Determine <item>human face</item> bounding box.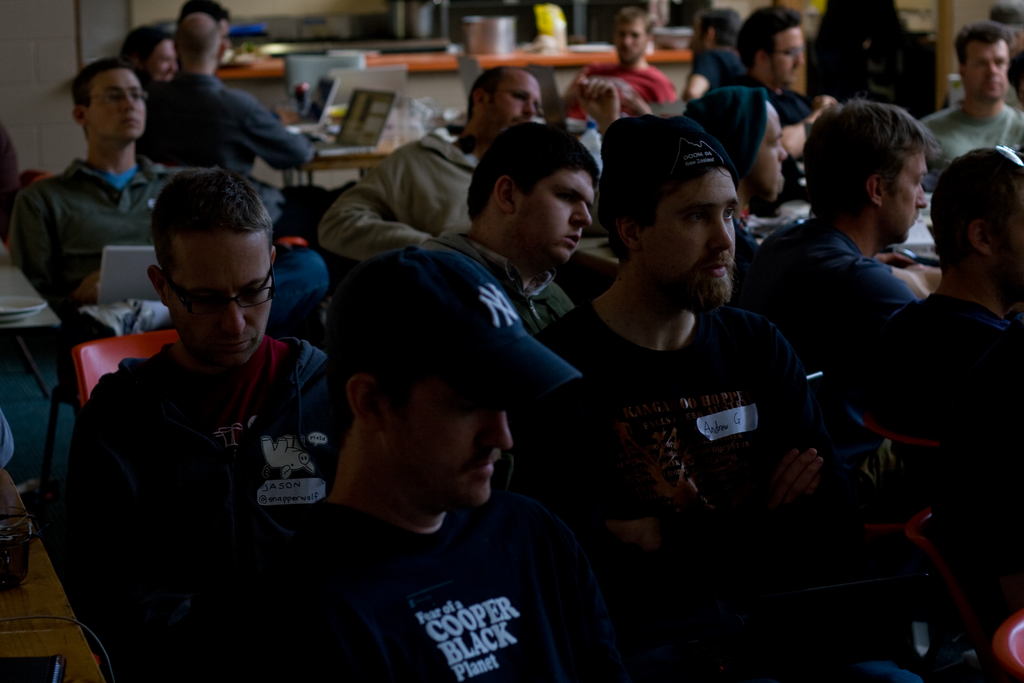
Determined: x1=753 y1=106 x2=787 y2=199.
